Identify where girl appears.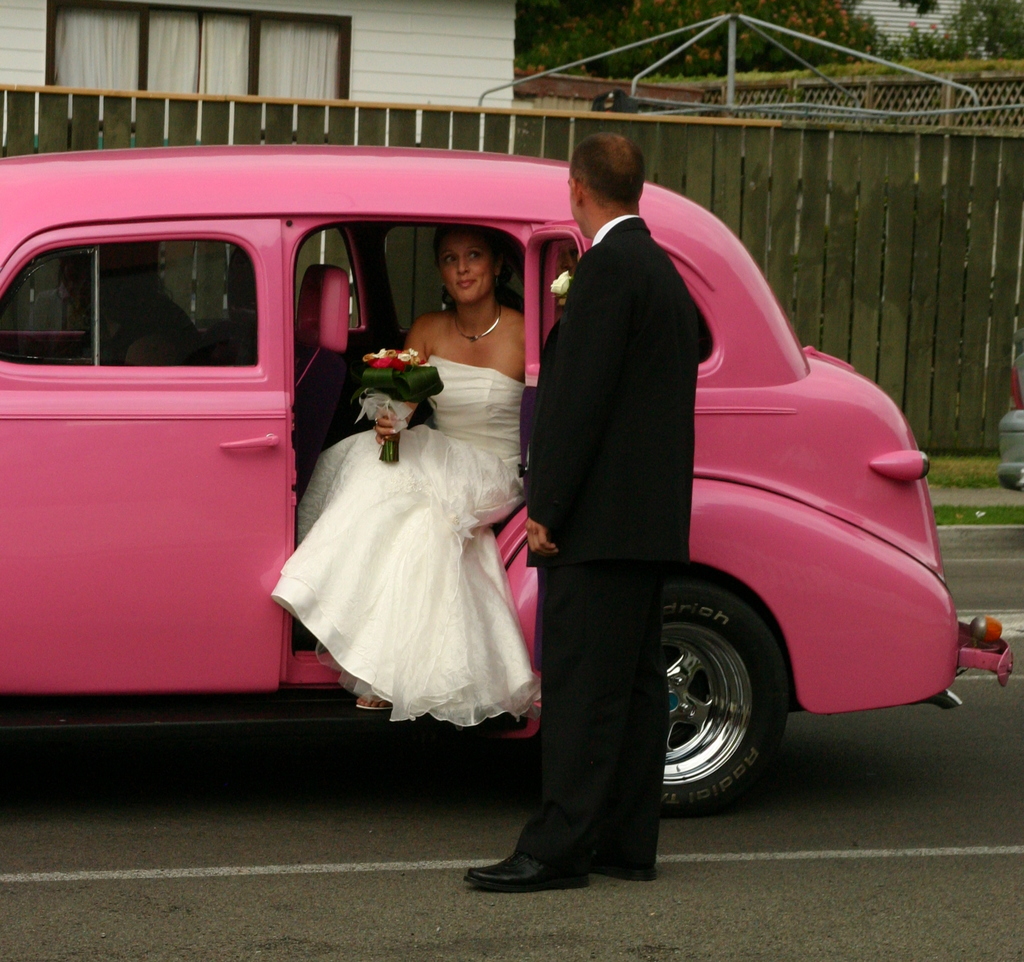
Appears at bbox=(264, 223, 545, 724).
